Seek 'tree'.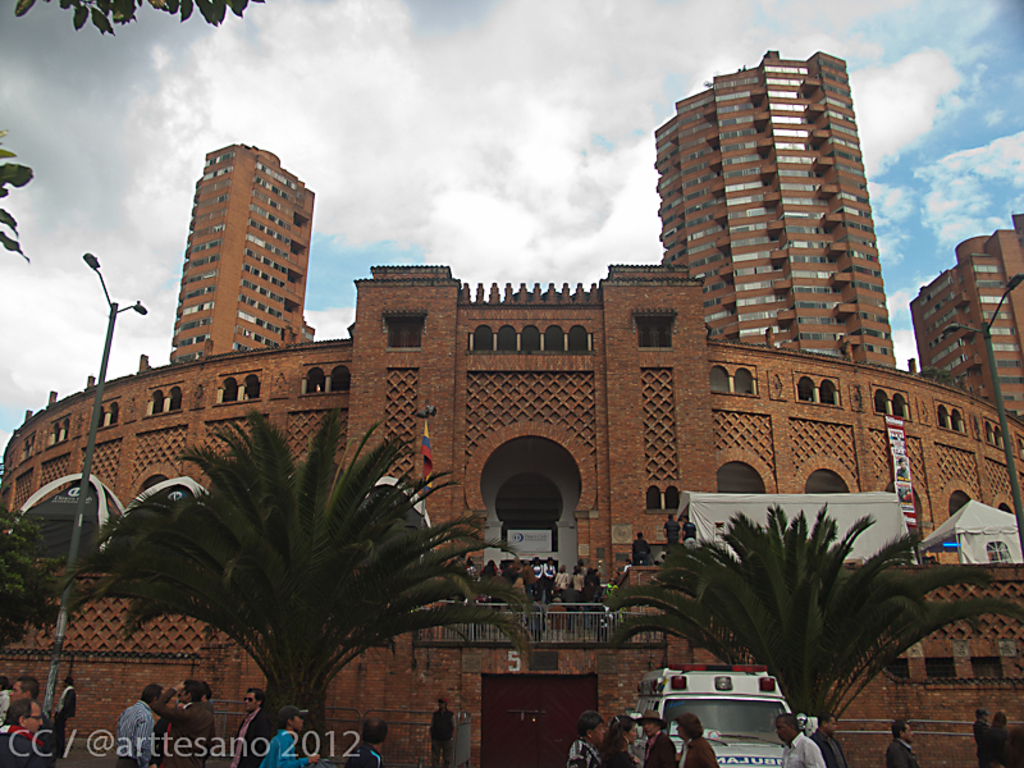
box(13, 0, 265, 28).
